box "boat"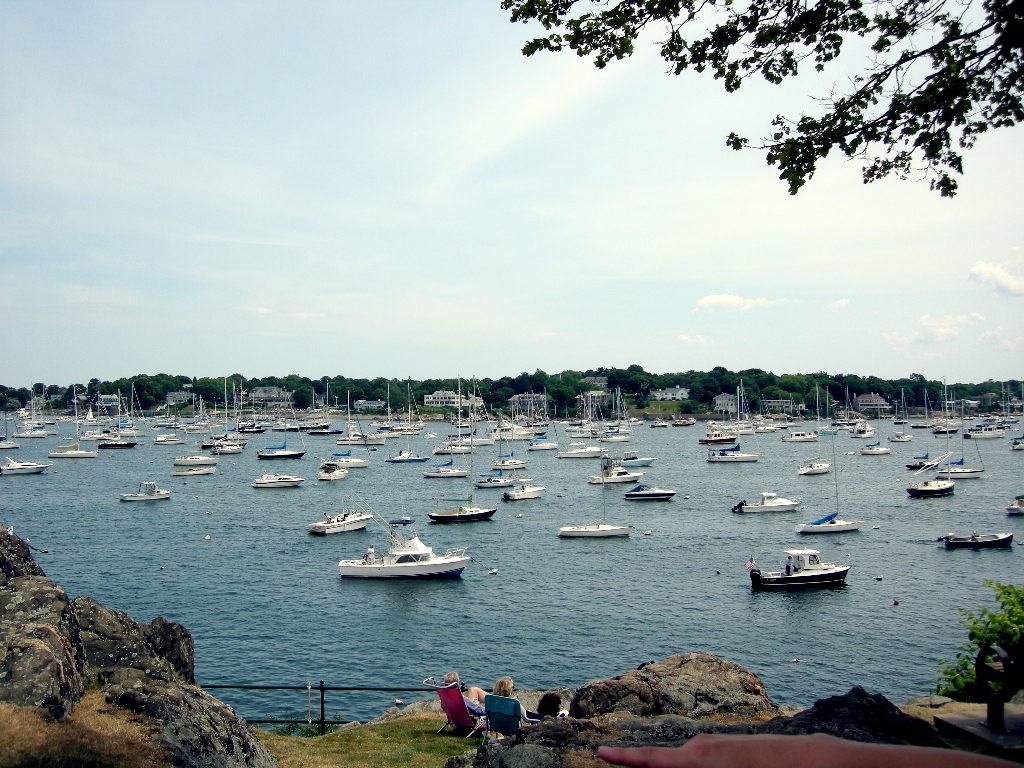
333/539/468/581
